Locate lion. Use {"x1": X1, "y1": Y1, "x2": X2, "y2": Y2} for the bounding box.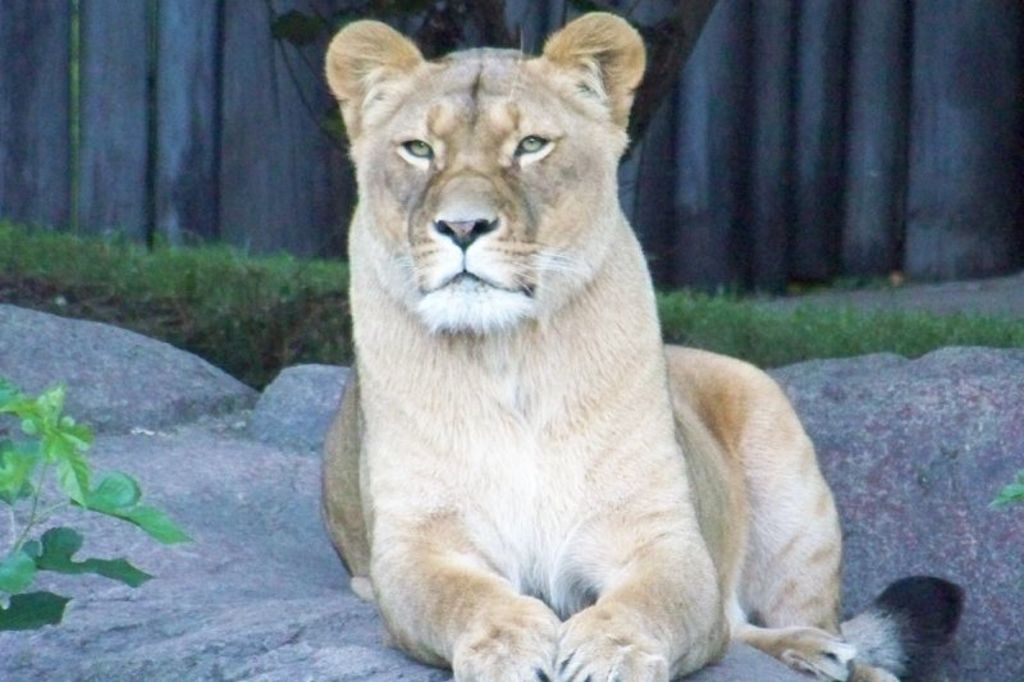
{"x1": 320, "y1": 10, "x2": 965, "y2": 681}.
